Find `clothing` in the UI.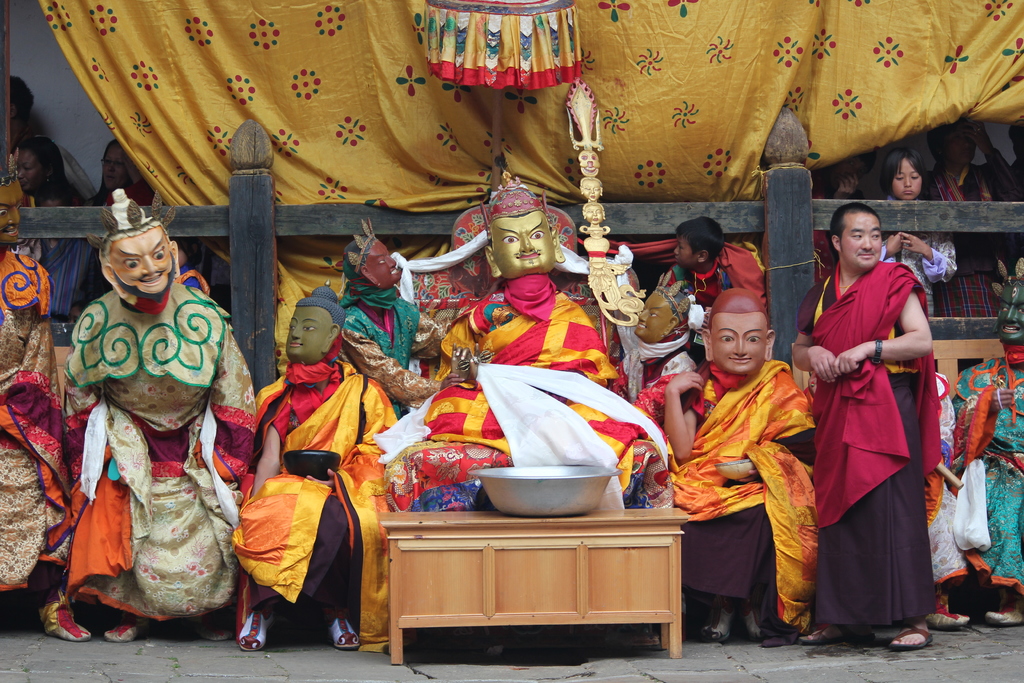
UI element at (x1=936, y1=352, x2=1023, y2=612).
